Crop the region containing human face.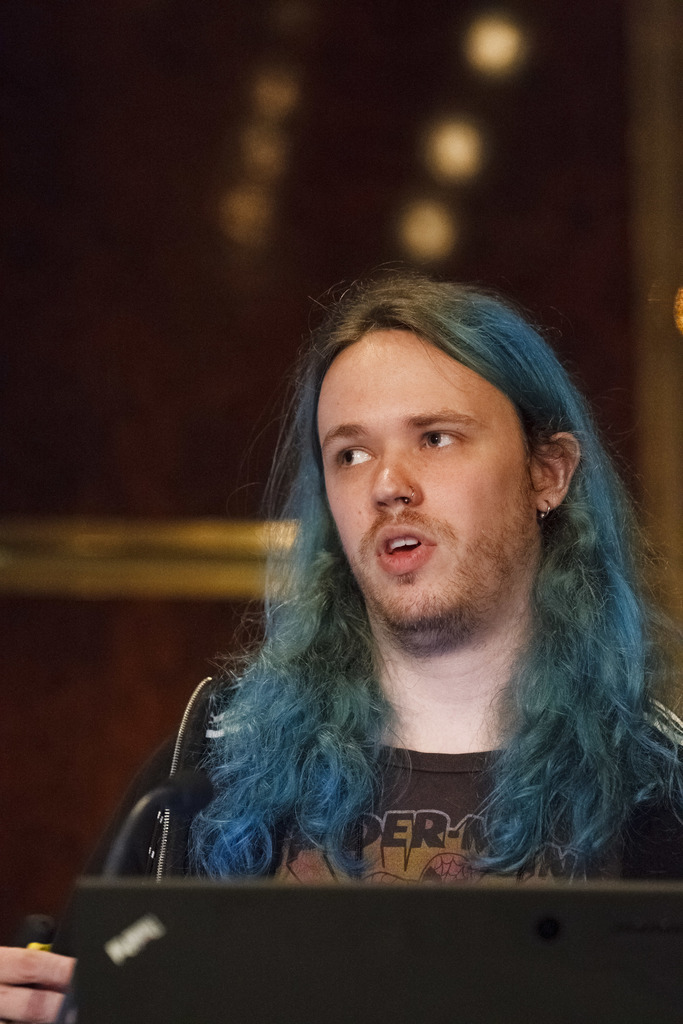
Crop region: 315 333 532 627.
